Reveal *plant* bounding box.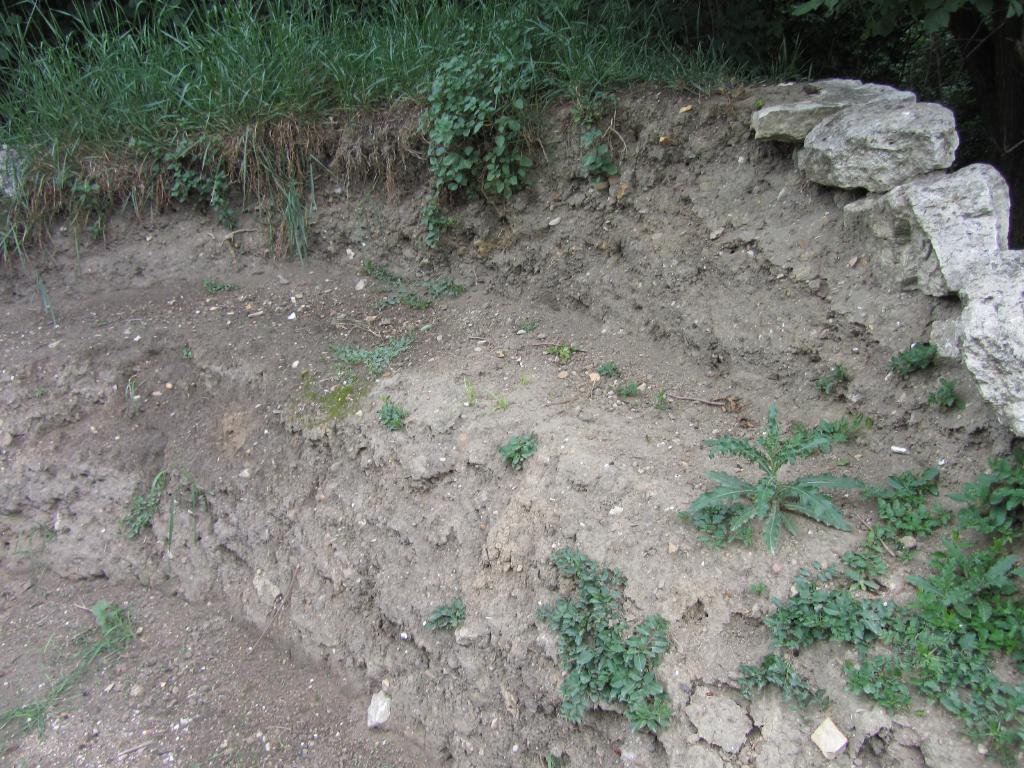
Revealed: x1=364, y1=259, x2=402, y2=278.
